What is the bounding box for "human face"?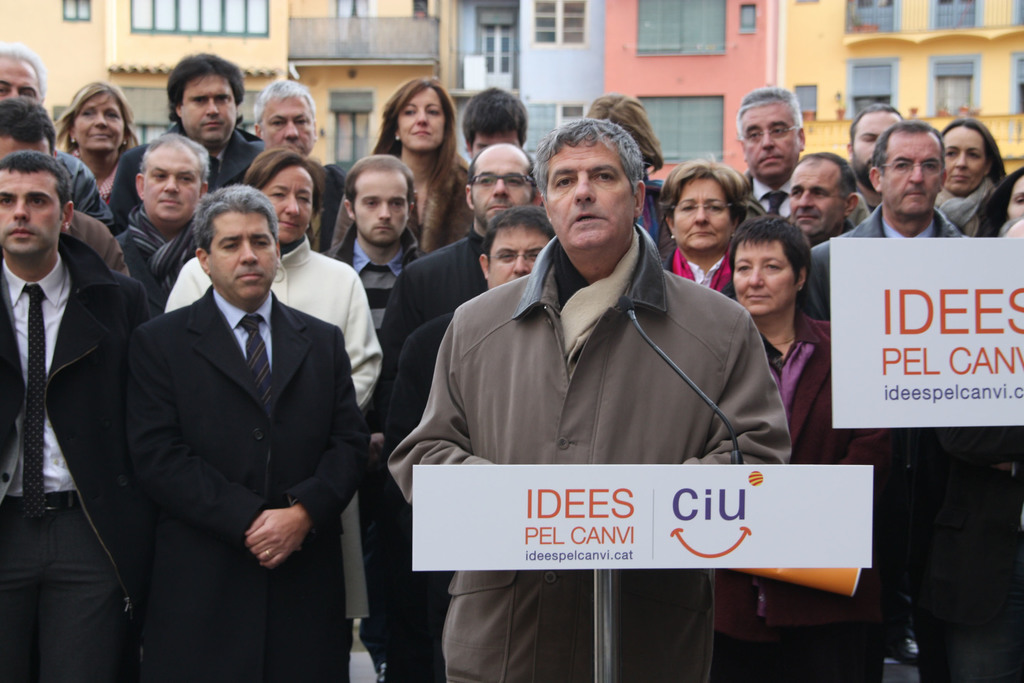
[left=399, top=89, right=446, bottom=152].
